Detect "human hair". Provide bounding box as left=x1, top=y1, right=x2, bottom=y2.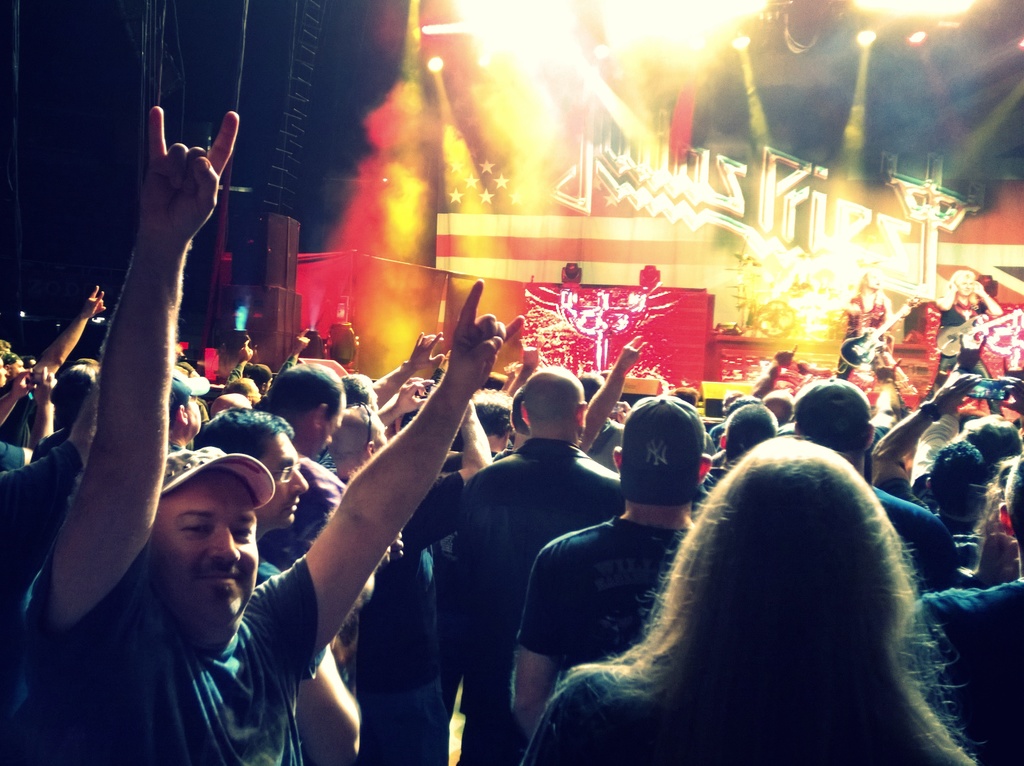
left=981, top=470, right=1009, bottom=545.
